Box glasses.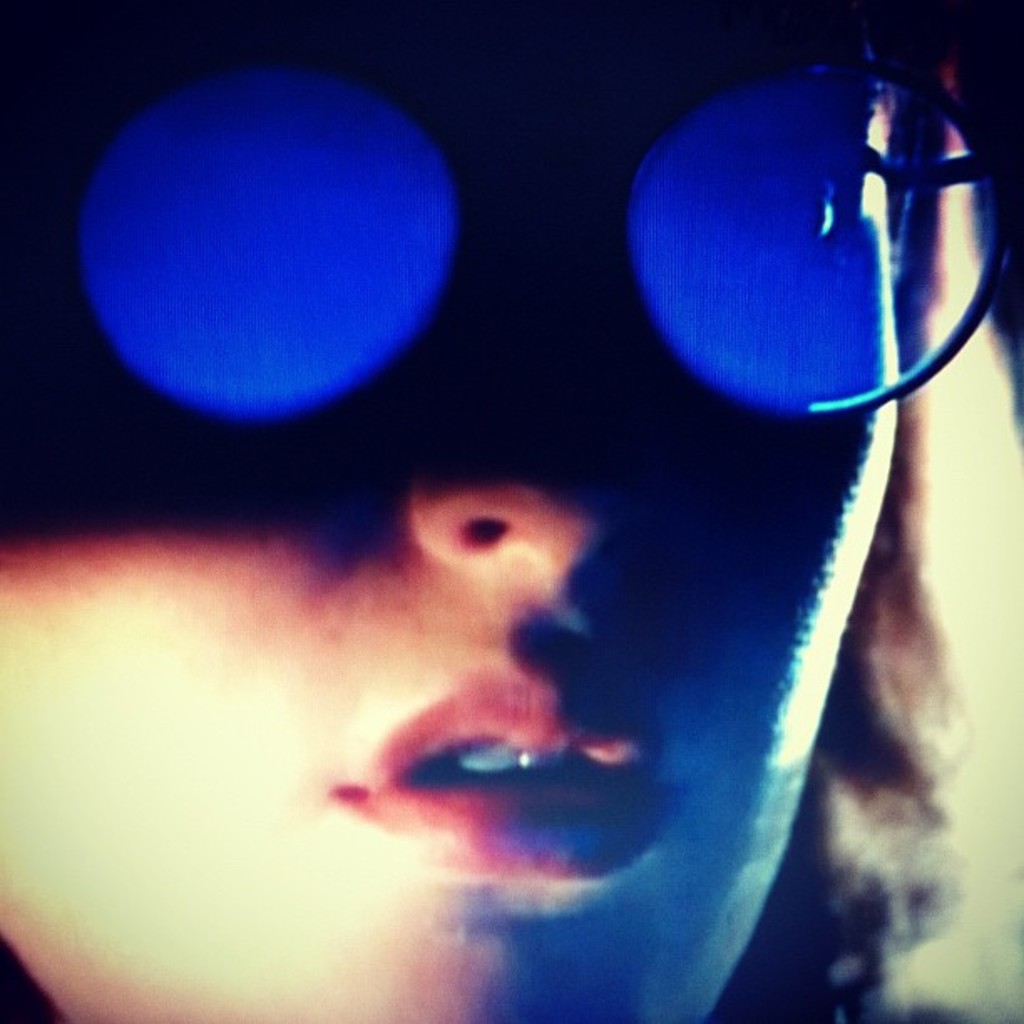
{"left": 0, "top": 28, "right": 1022, "bottom": 425}.
